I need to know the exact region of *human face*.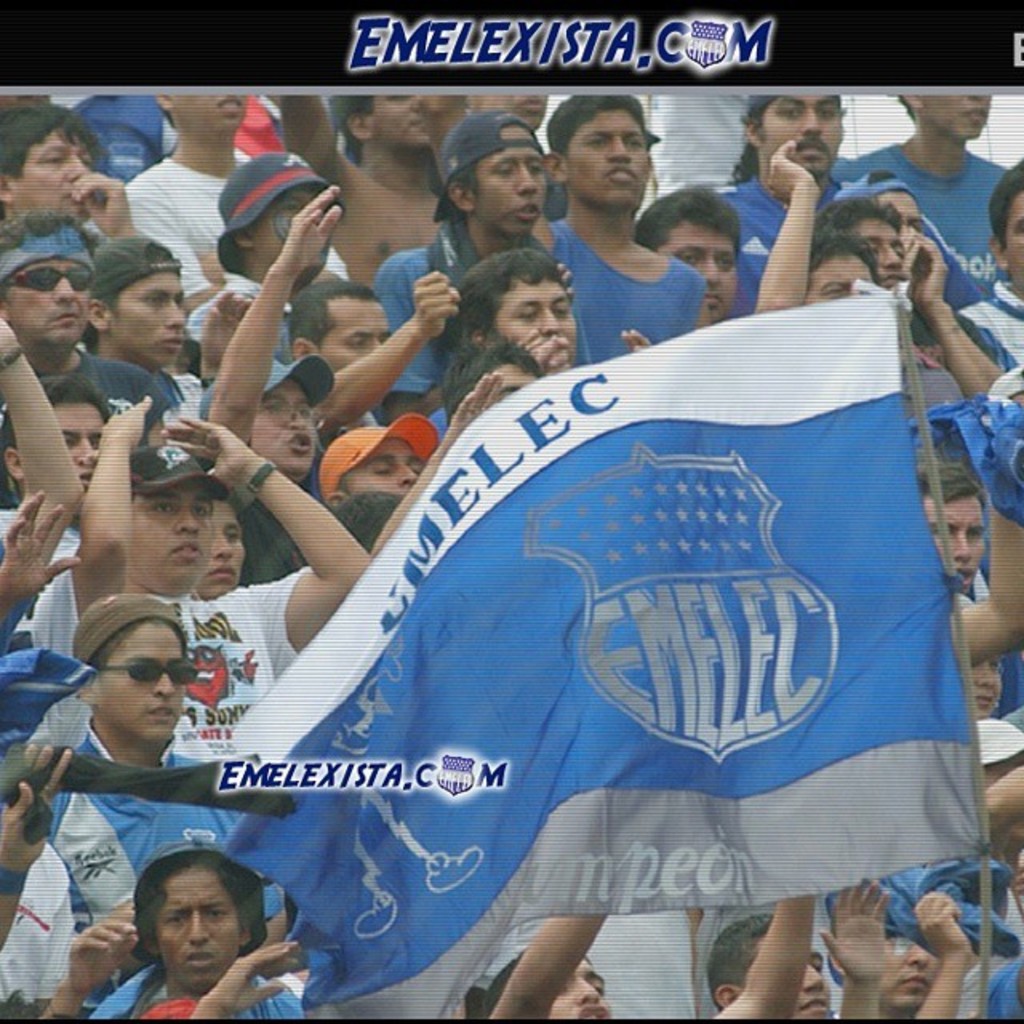
Region: (left=62, top=406, right=107, bottom=498).
